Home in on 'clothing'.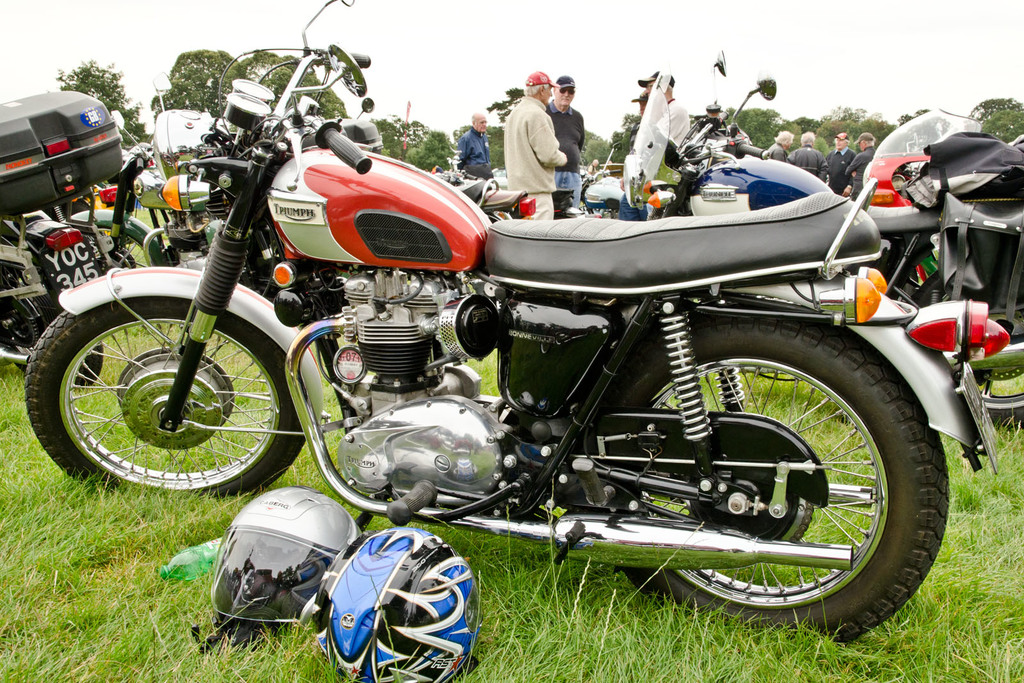
Homed in at BBox(544, 101, 591, 209).
